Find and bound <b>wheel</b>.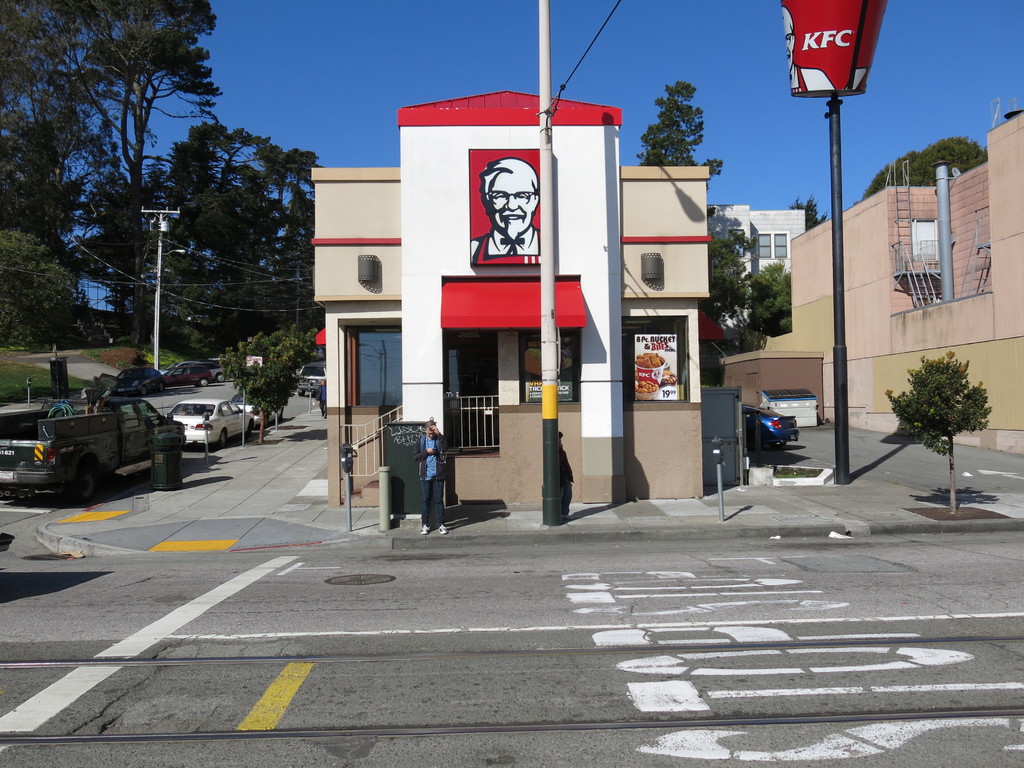
Bound: [left=199, top=378, right=207, bottom=388].
